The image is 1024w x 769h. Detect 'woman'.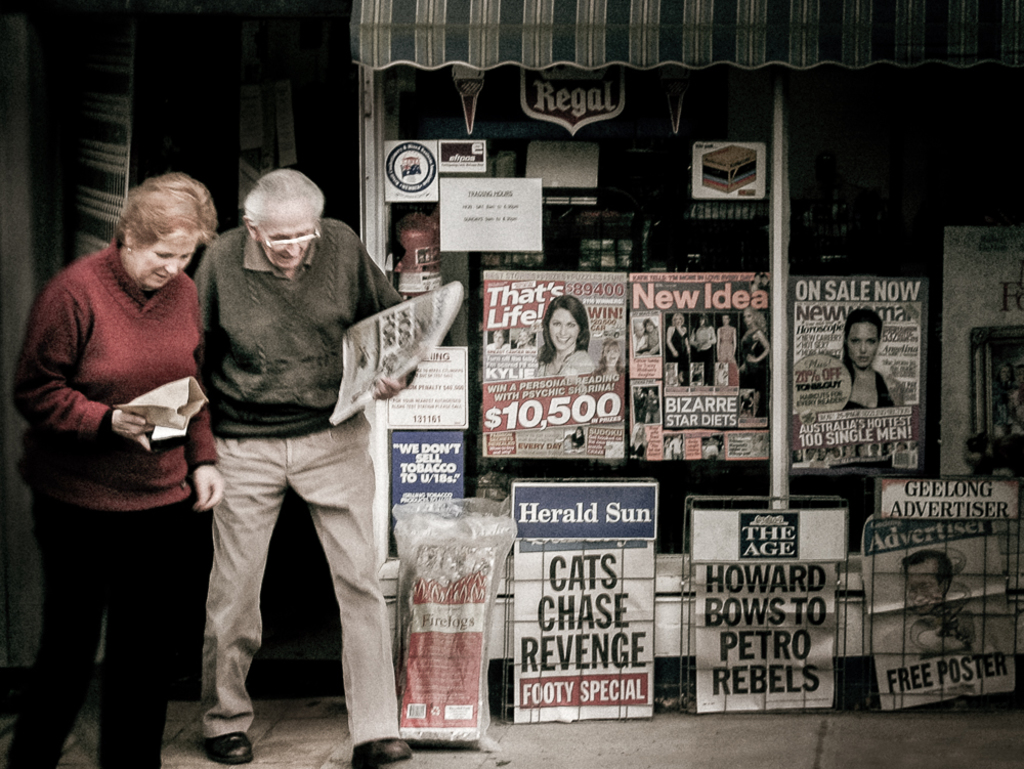
Detection: (572,425,584,450).
